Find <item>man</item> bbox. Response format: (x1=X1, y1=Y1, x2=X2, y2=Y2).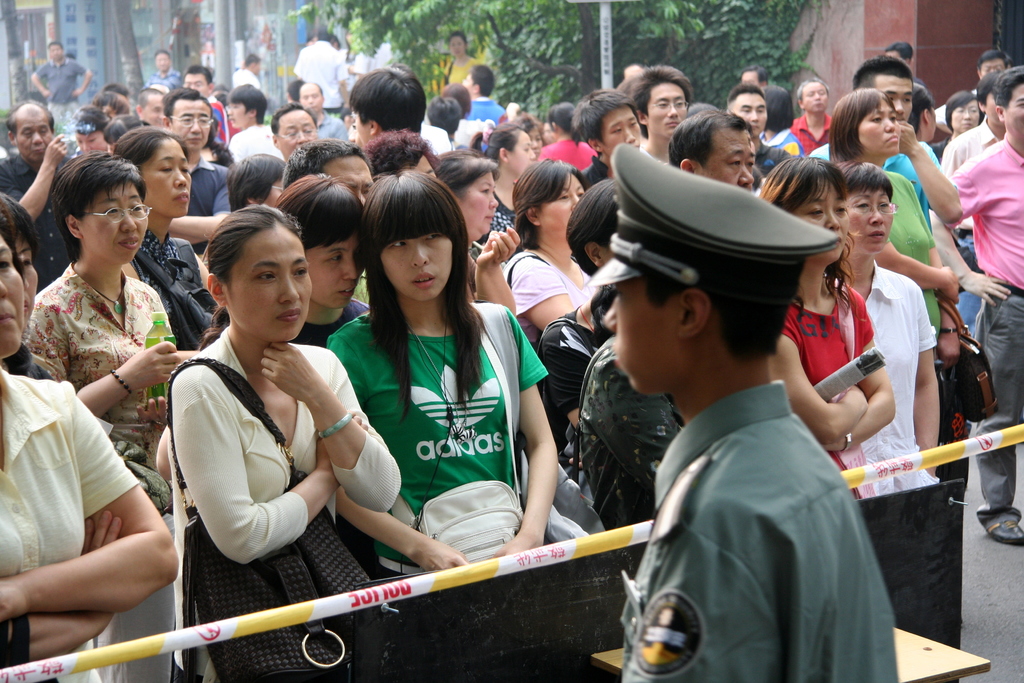
(x1=938, y1=67, x2=1005, y2=337).
